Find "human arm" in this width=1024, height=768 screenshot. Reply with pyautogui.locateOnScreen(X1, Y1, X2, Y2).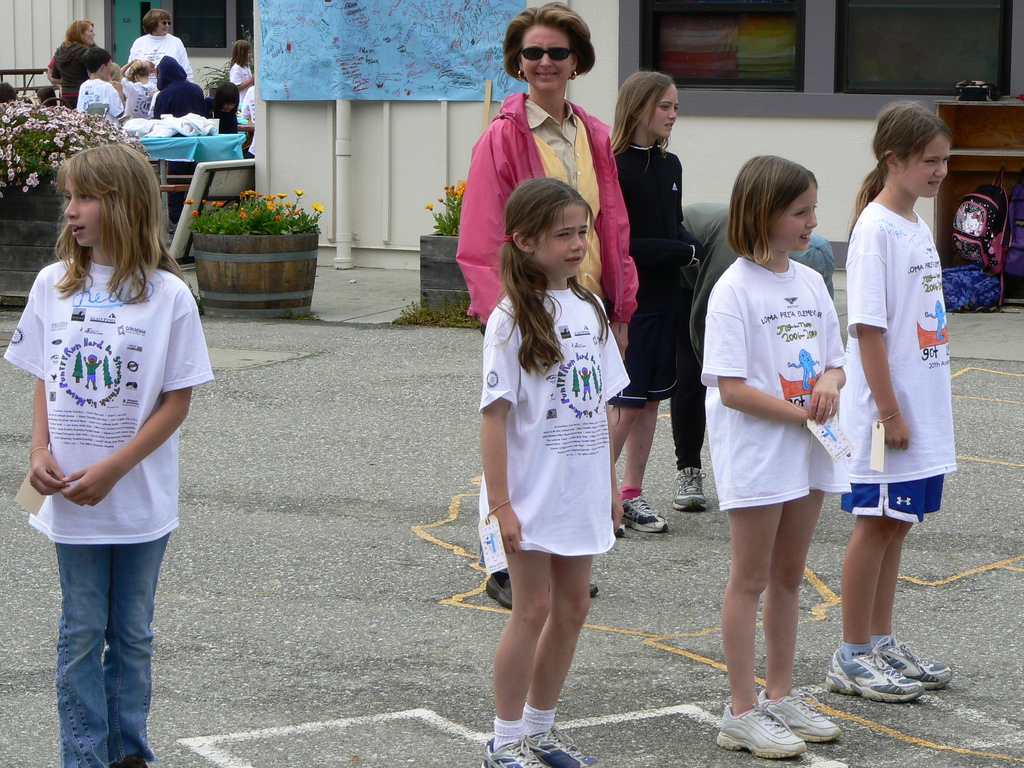
pyautogui.locateOnScreen(223, 65, 257, 91).
